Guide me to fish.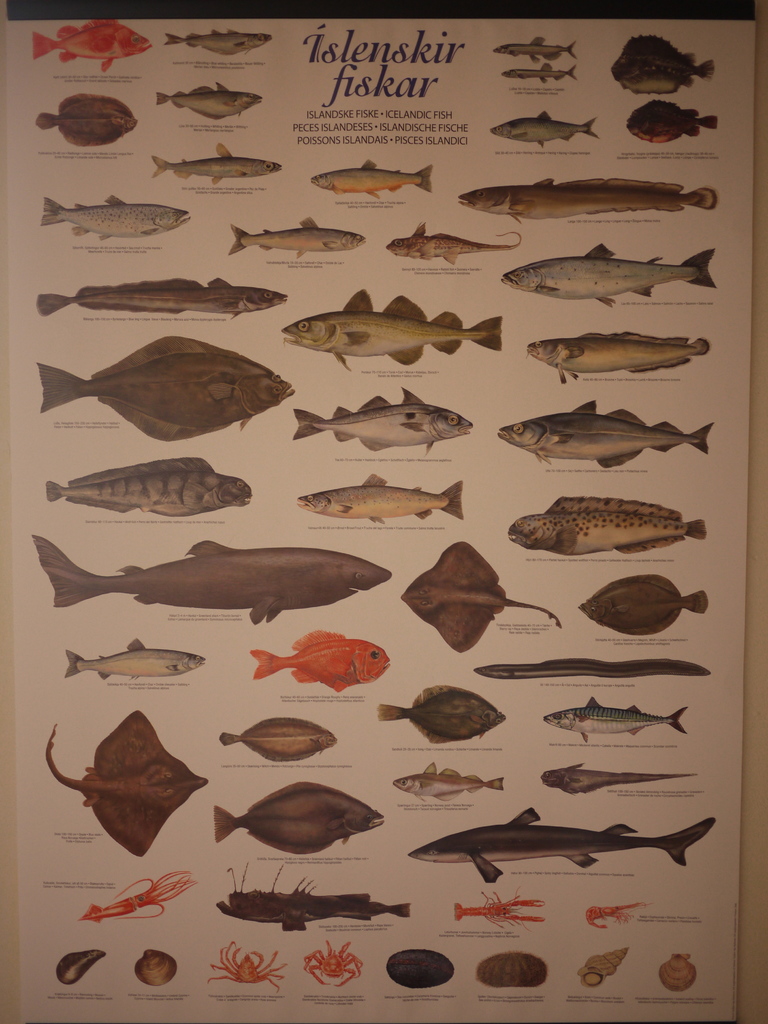
Guidance: 34:457:248:525.
